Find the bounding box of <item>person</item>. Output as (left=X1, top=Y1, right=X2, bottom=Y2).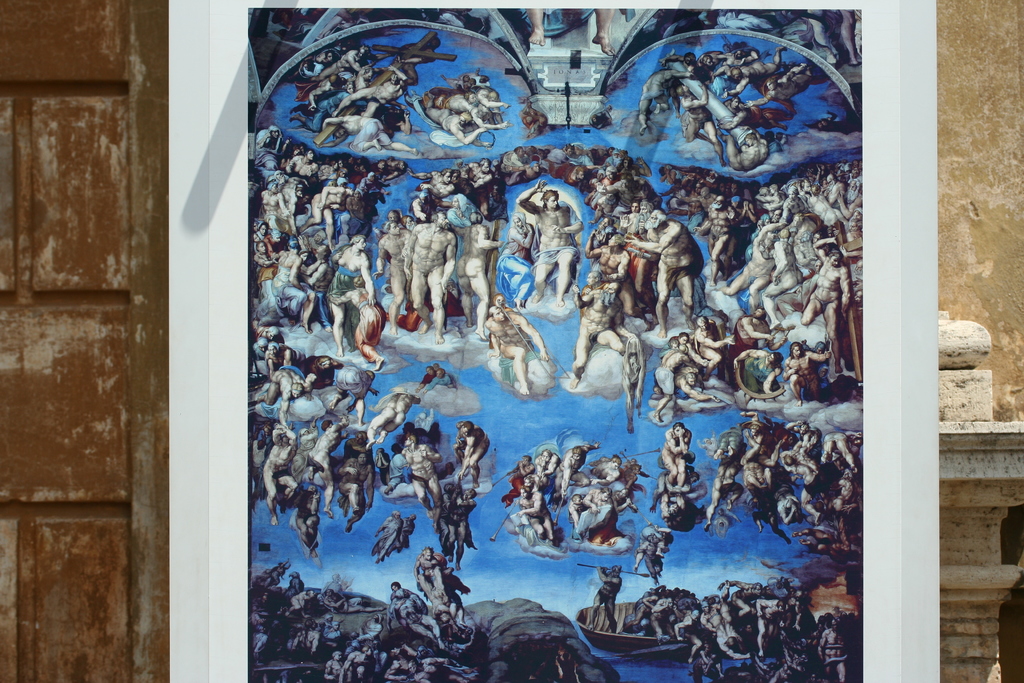
(left=801, top=429, right=828, bottom=456).
